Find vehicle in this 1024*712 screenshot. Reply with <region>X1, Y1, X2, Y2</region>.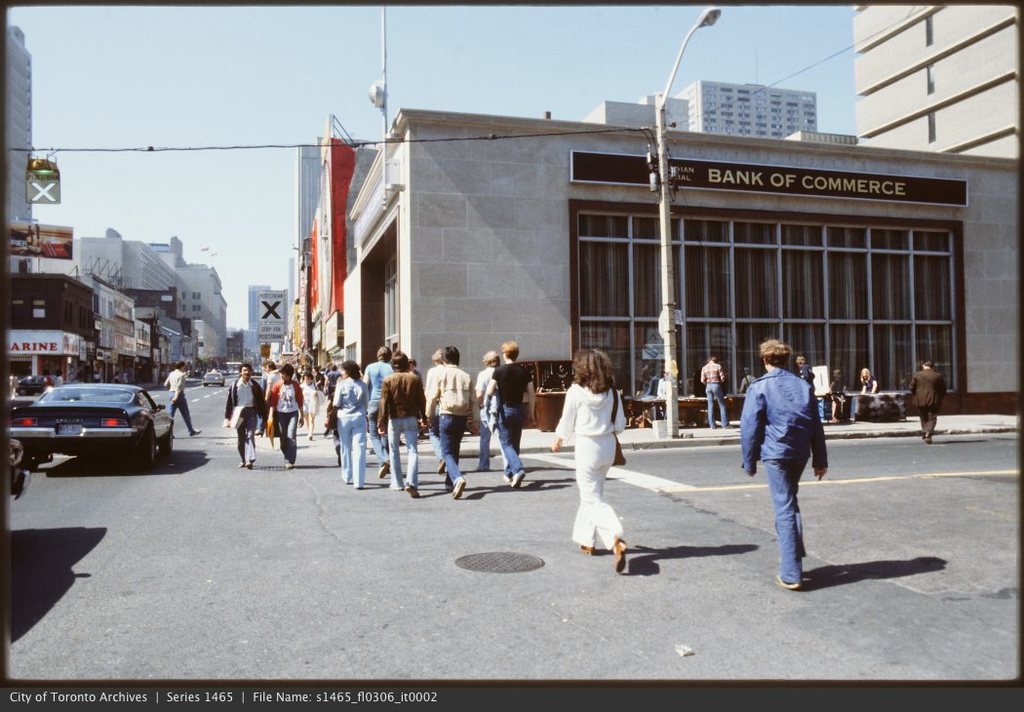
<region>201, 372, 222, 392</region>.
